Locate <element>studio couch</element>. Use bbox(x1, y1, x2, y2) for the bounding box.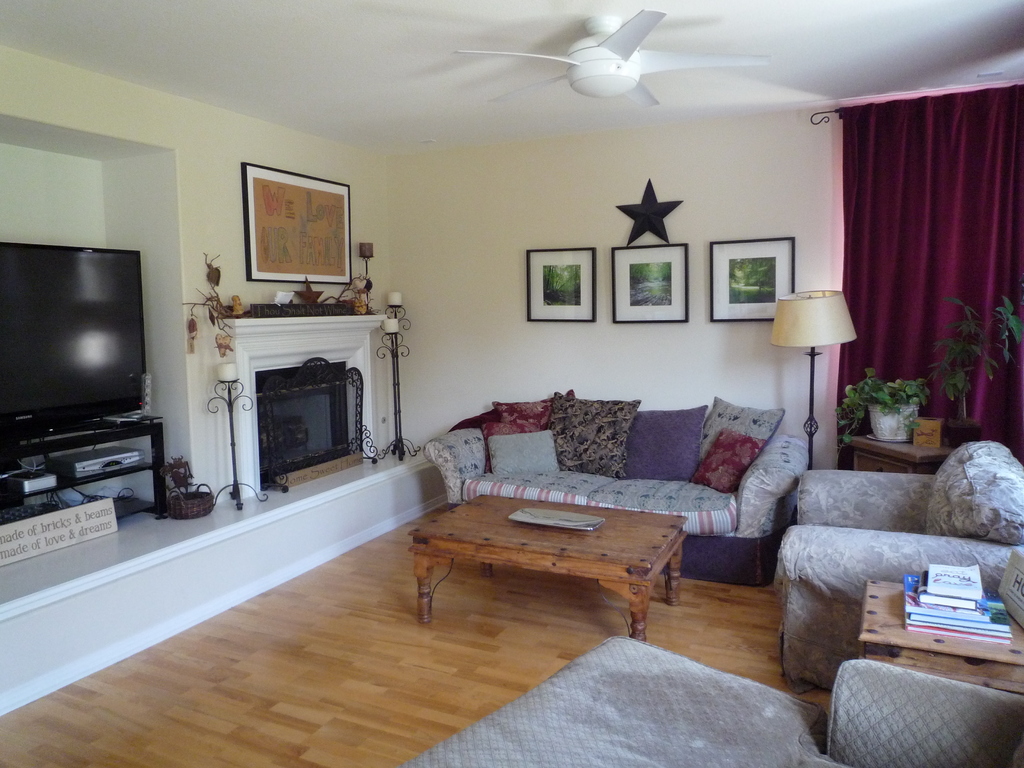
bbox(417, 390, 819, 584).
